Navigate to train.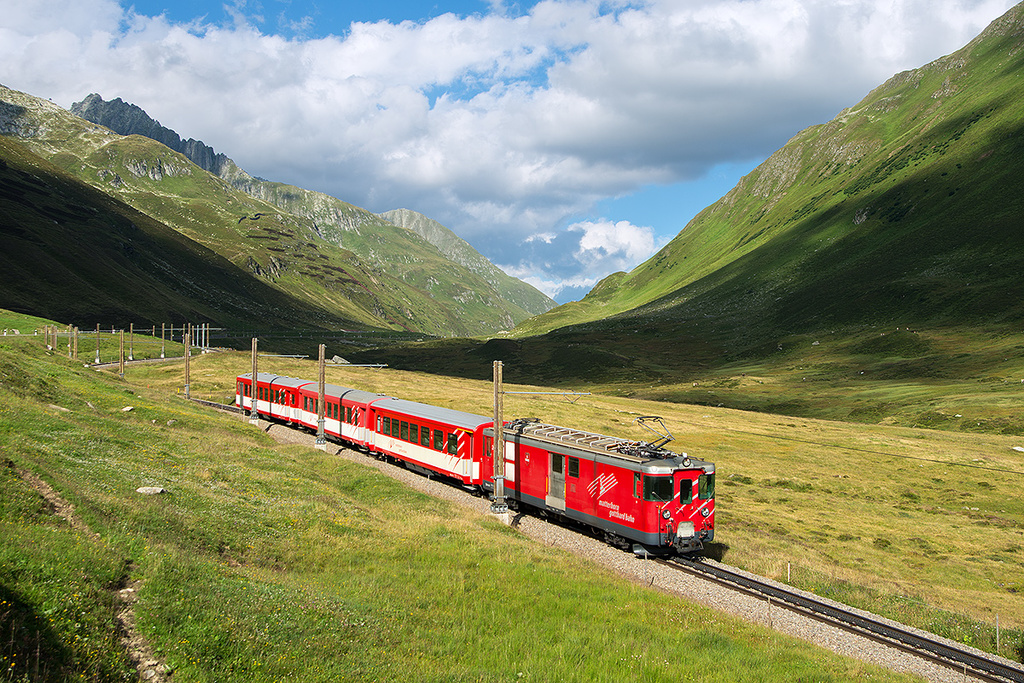
Navigation target: [233, 383, 716, 556].
